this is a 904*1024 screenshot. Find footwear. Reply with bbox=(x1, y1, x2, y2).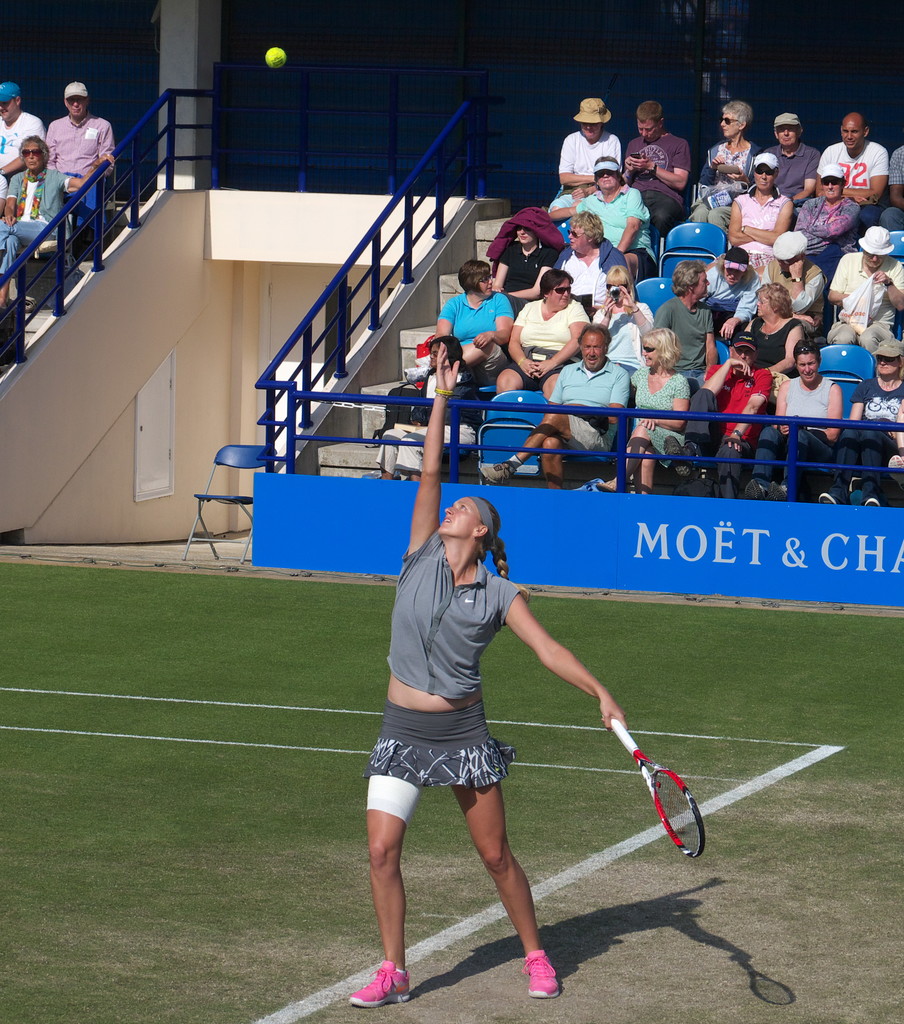
bbox=(742, 483, 763, 499).
